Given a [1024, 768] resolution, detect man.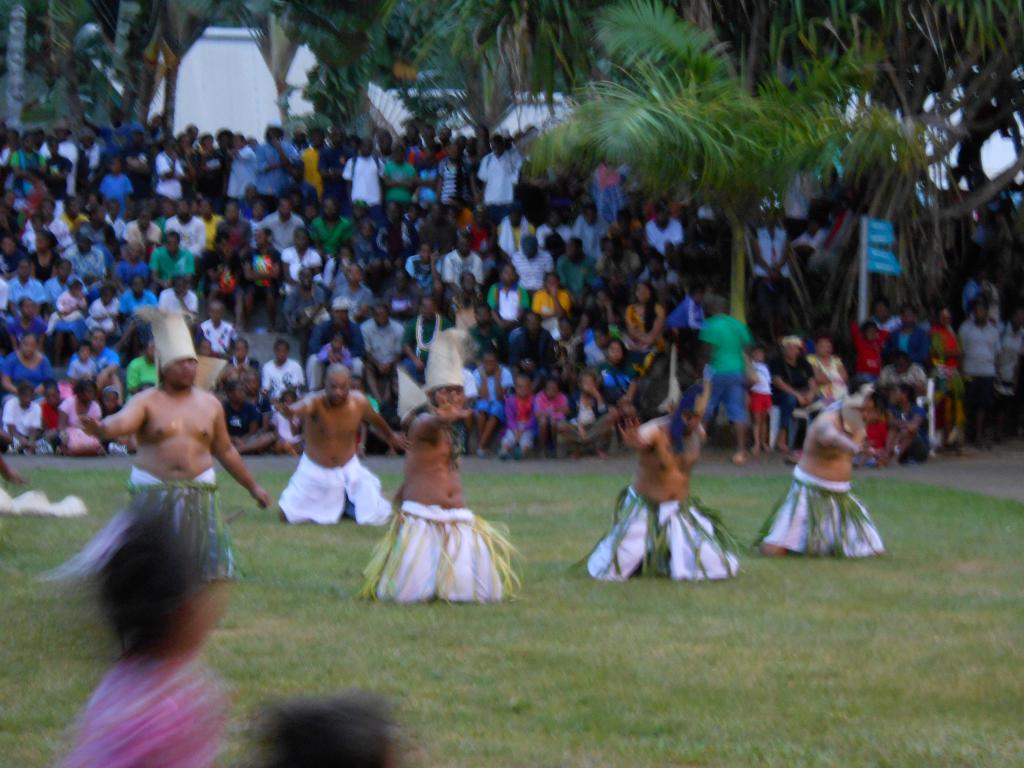
(444,232,490,297).
